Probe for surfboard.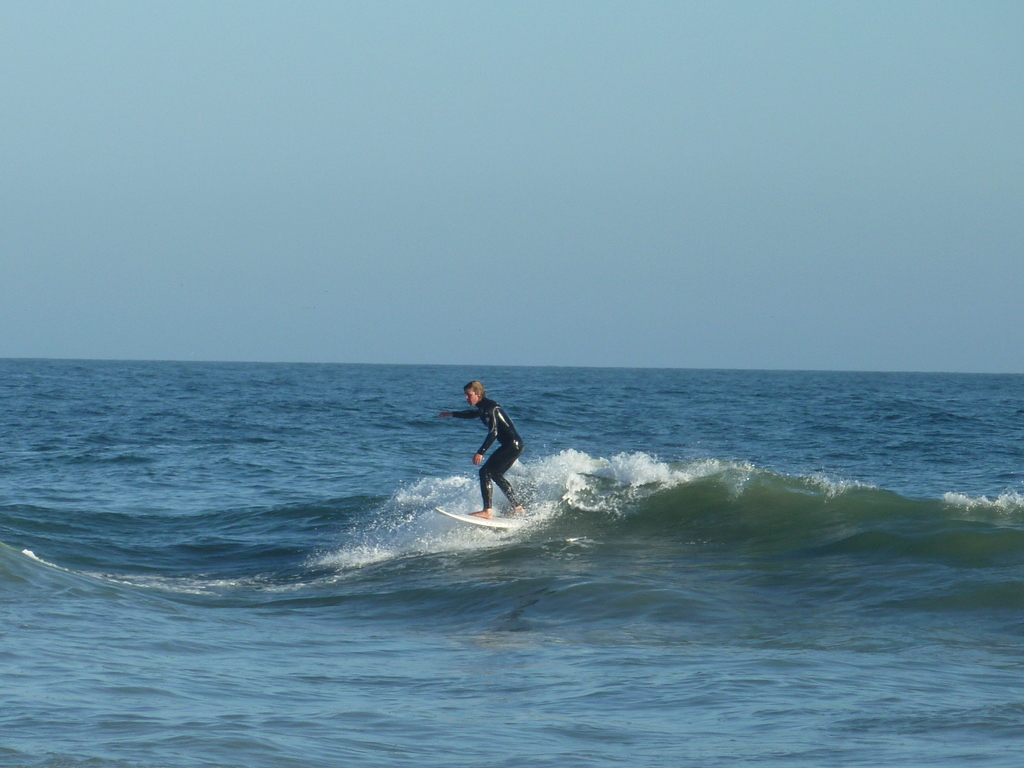
Probe result: Rect(431, 505, 528, 530).
